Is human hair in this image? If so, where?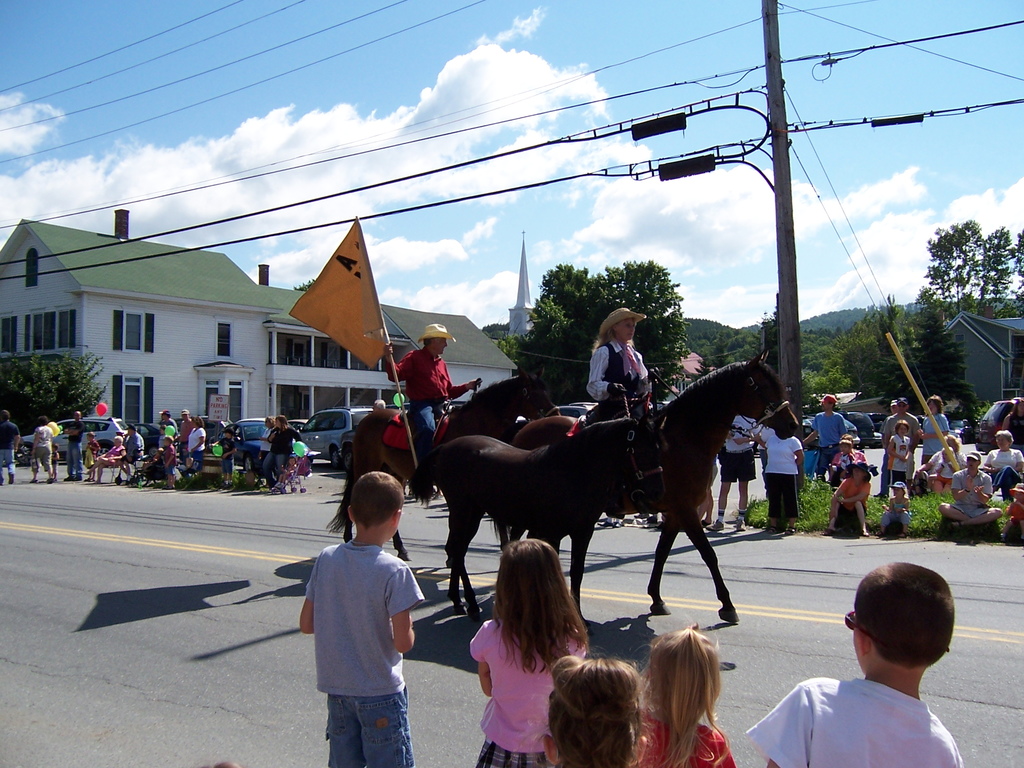
Yes, at select_region(587, 320, 618, 357).
